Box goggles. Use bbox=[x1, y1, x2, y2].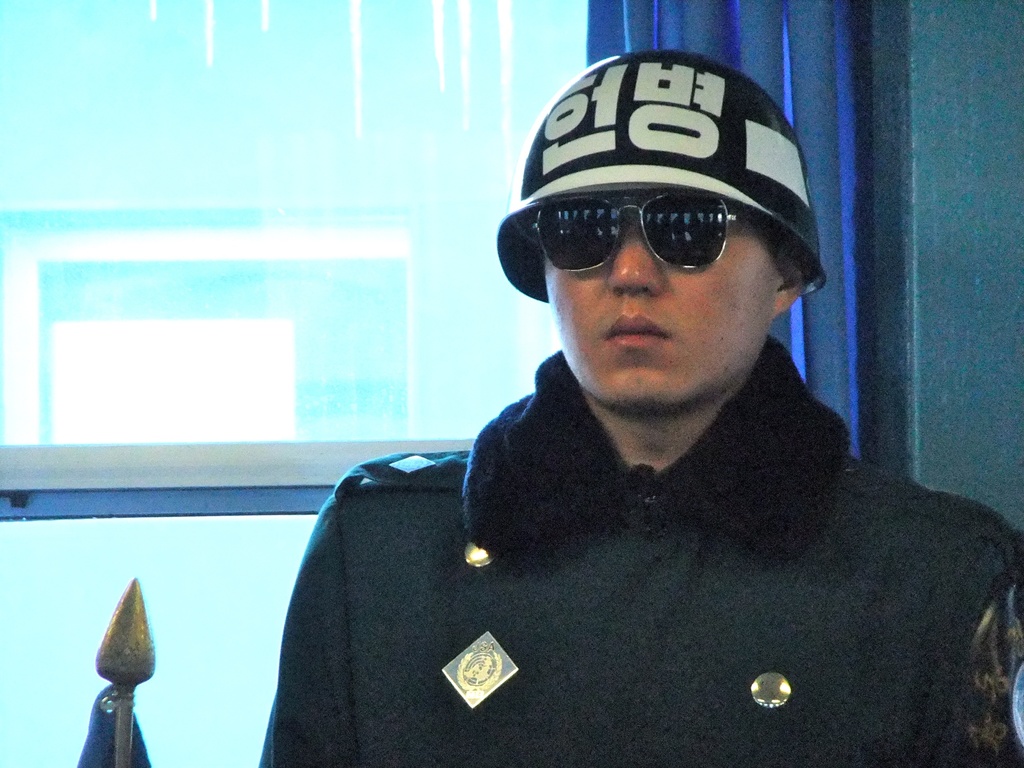
bbox=[519, 162, 797, 276].
